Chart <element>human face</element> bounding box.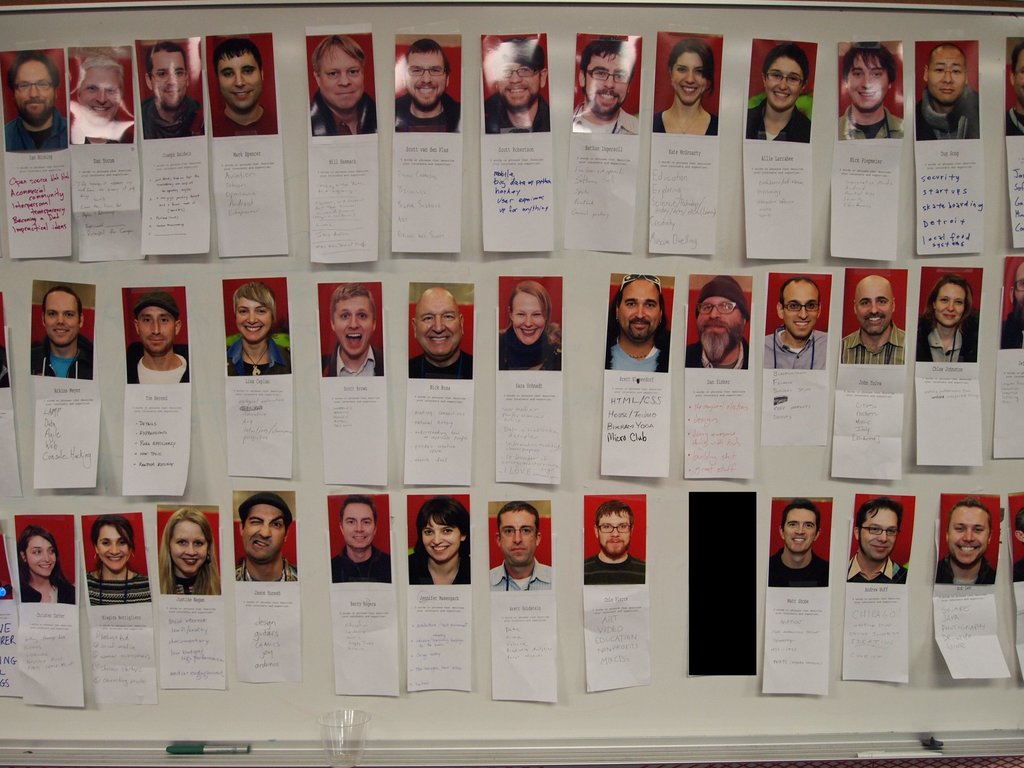
Charted: BBox(151, 50, 184, 107).
